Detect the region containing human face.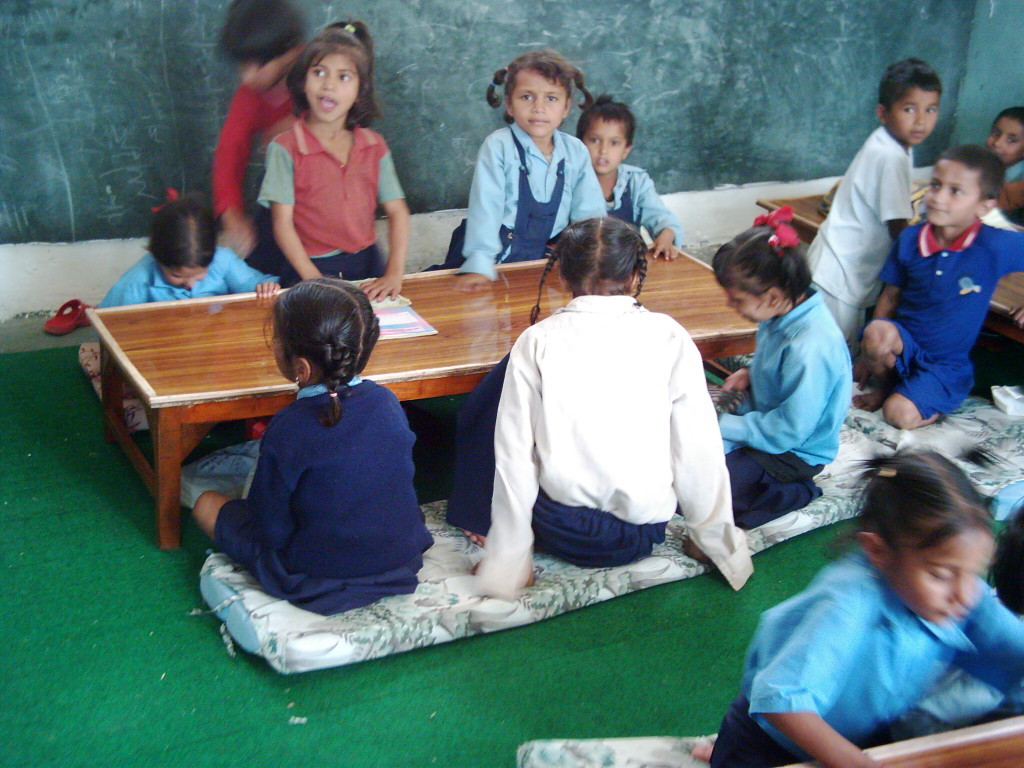
x1=888 y1=80 x2=940 y2=148.
